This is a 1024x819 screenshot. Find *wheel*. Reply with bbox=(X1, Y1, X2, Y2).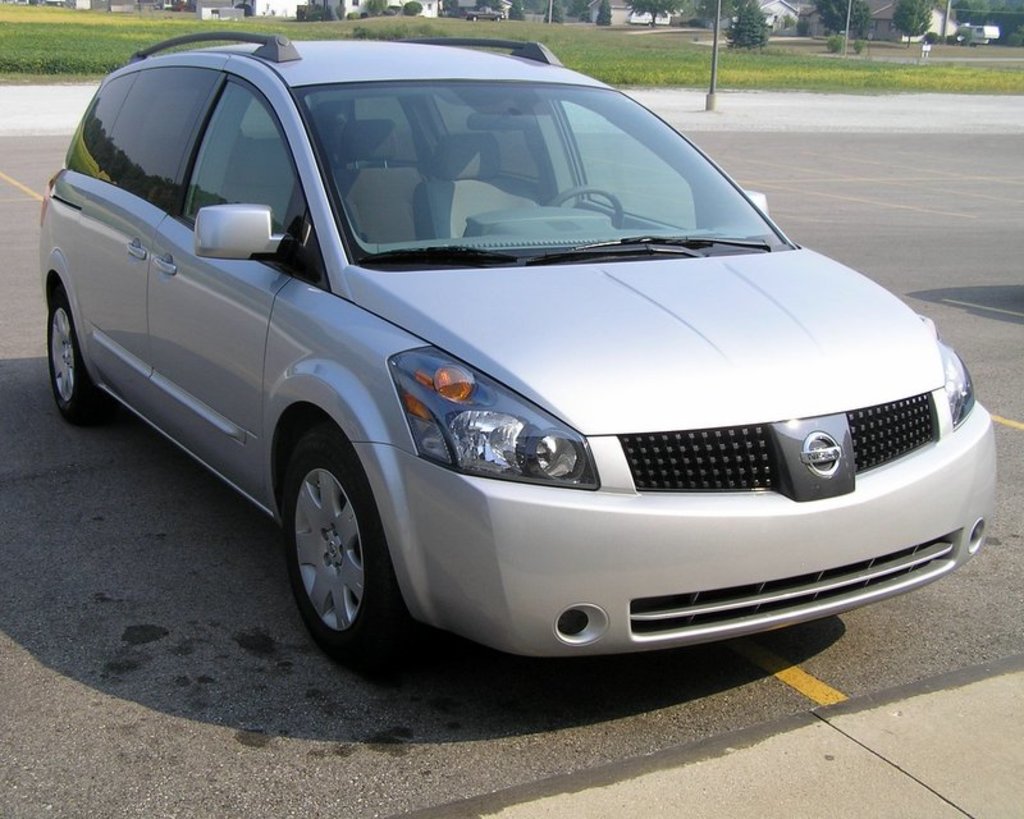
bbox=(472, 18, 479, 20).
